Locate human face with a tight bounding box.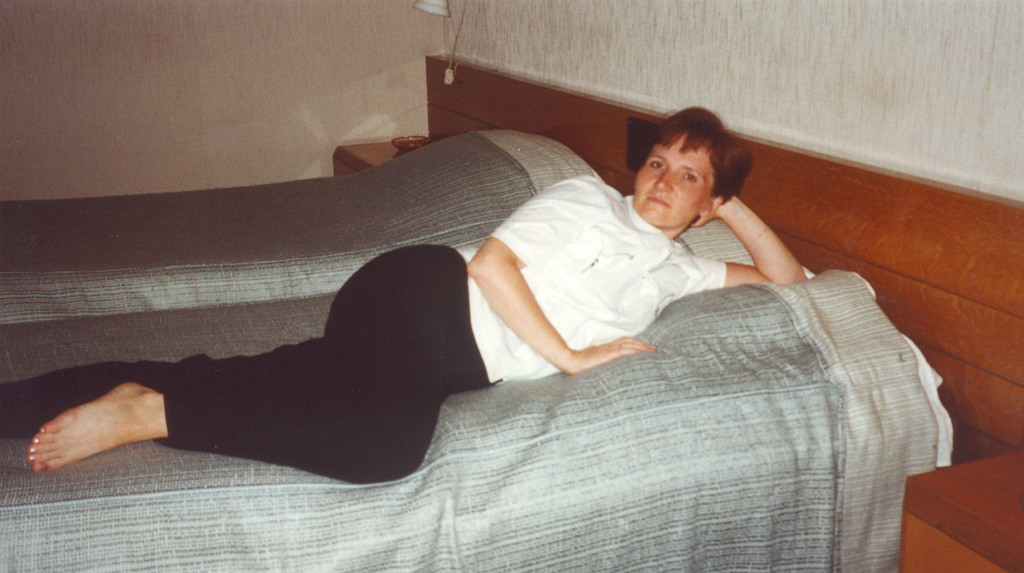
x1=631 y1=131 x2=711 y2=230.
